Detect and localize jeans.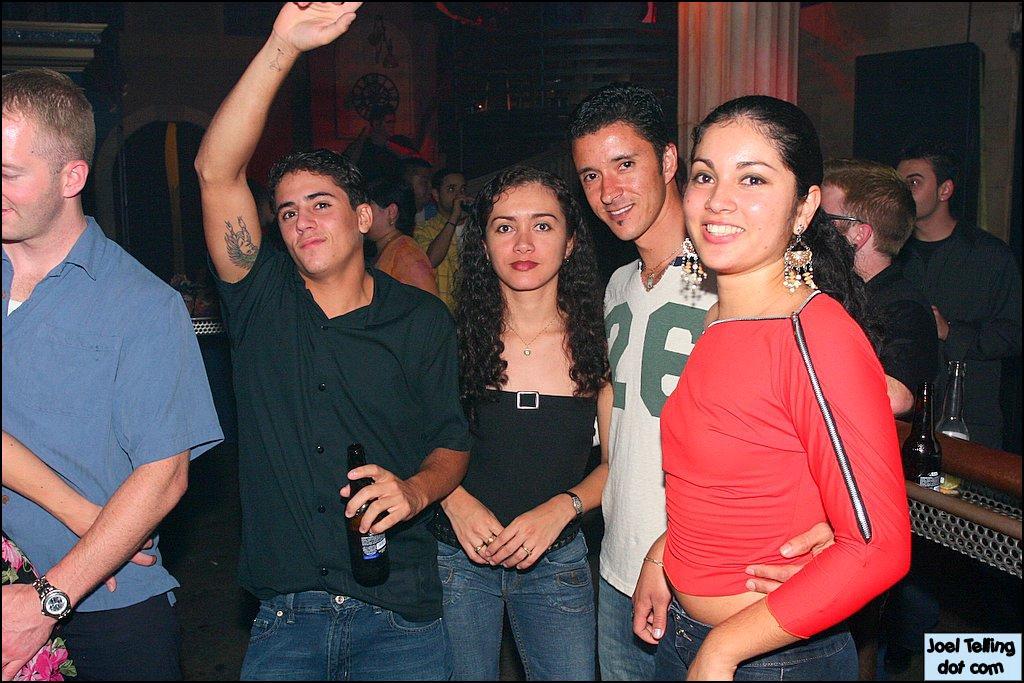
Localized at <box>410,522,629,677</box>.
